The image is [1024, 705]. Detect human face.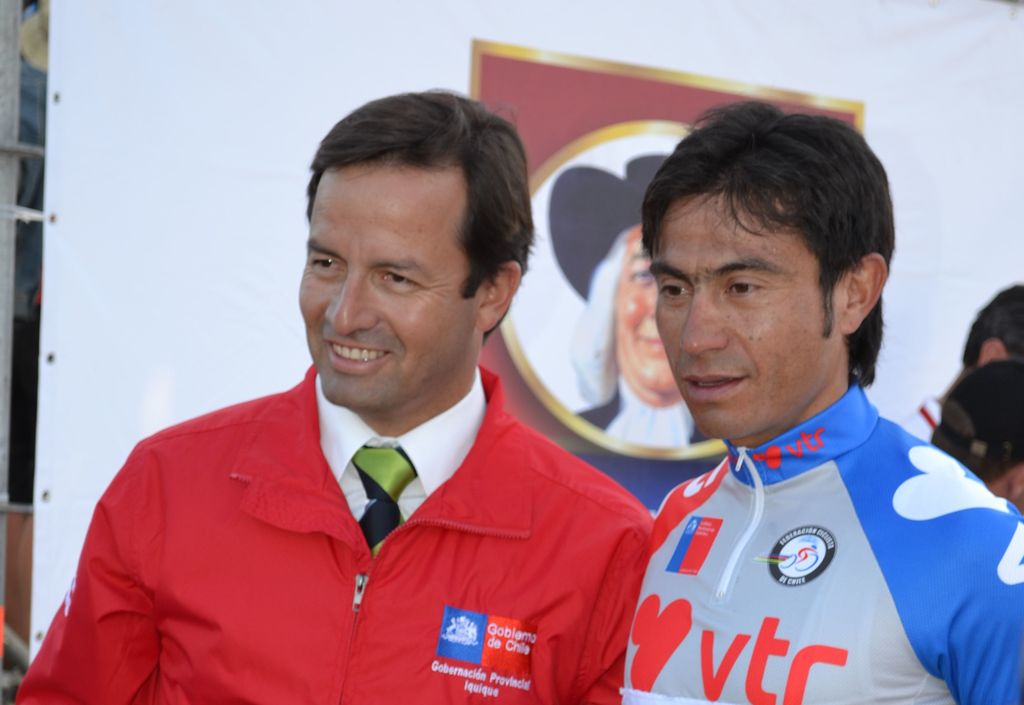
Detection: detection(644, 191, 844, 442).
